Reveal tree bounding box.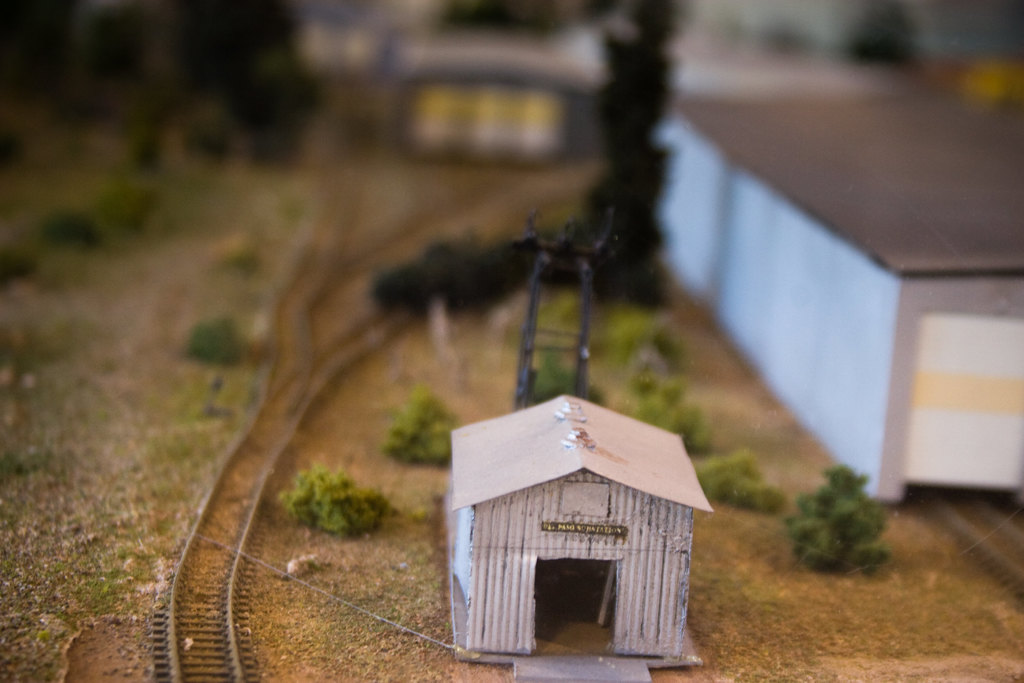
Revealed: x1=563 y1=0 x2=679 y2=315.
